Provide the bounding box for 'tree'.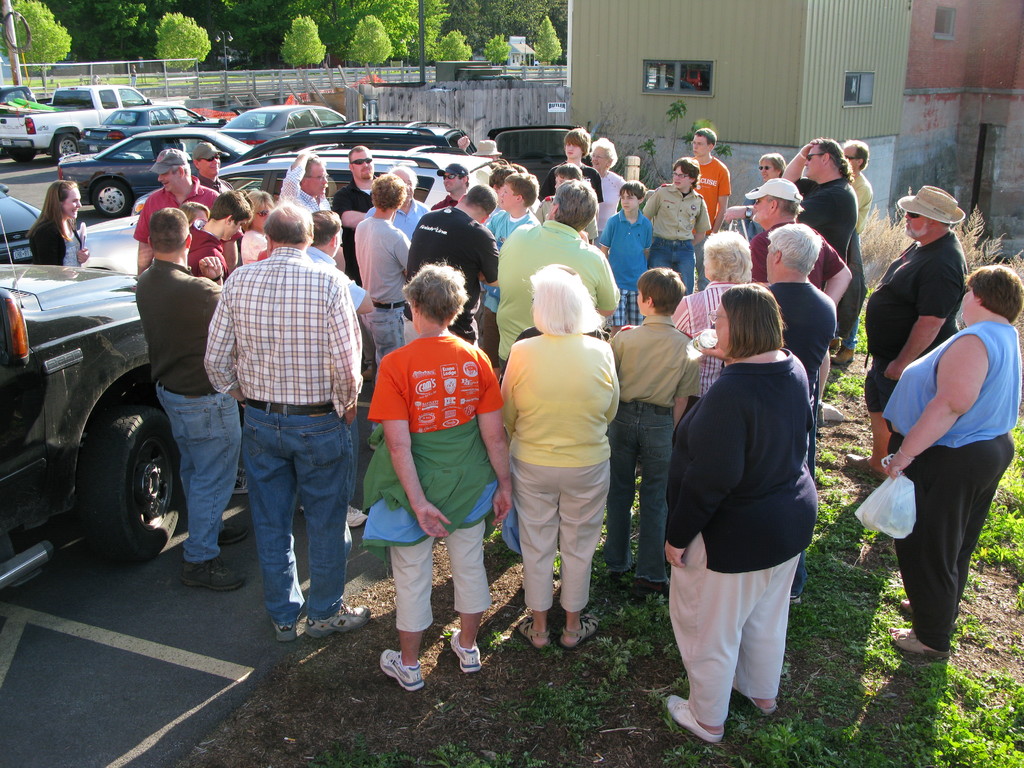
(x1=8, y1=0, x2=76, y2=79).
